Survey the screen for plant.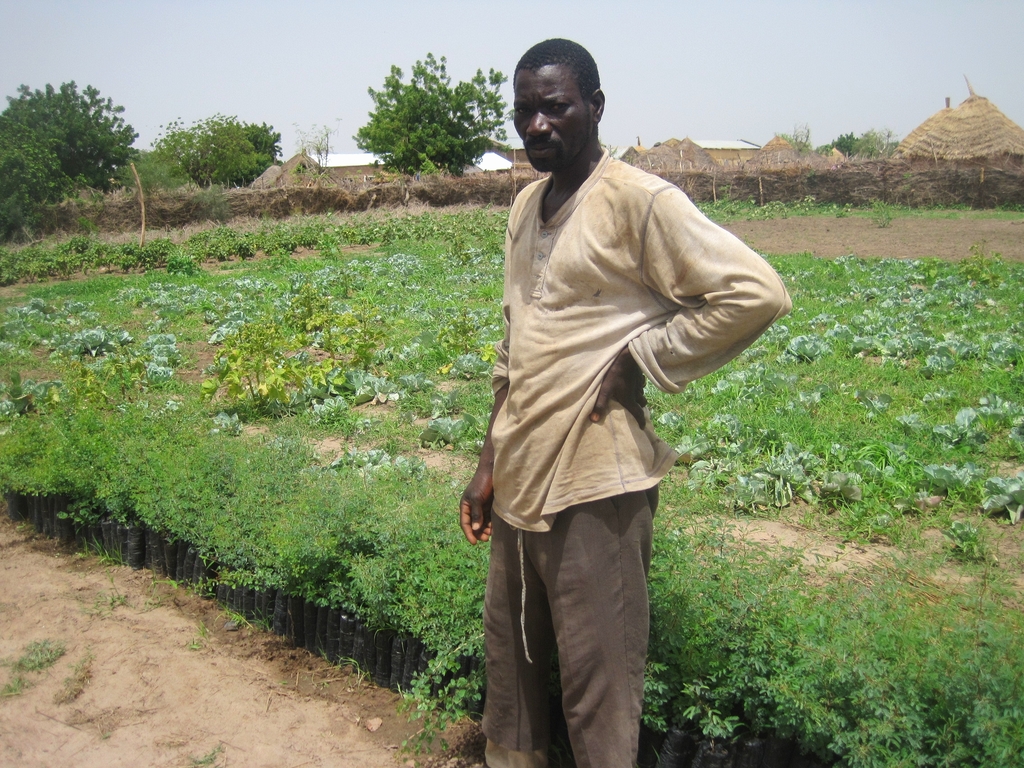
Survey found: region(0, 674, 28, 694).
